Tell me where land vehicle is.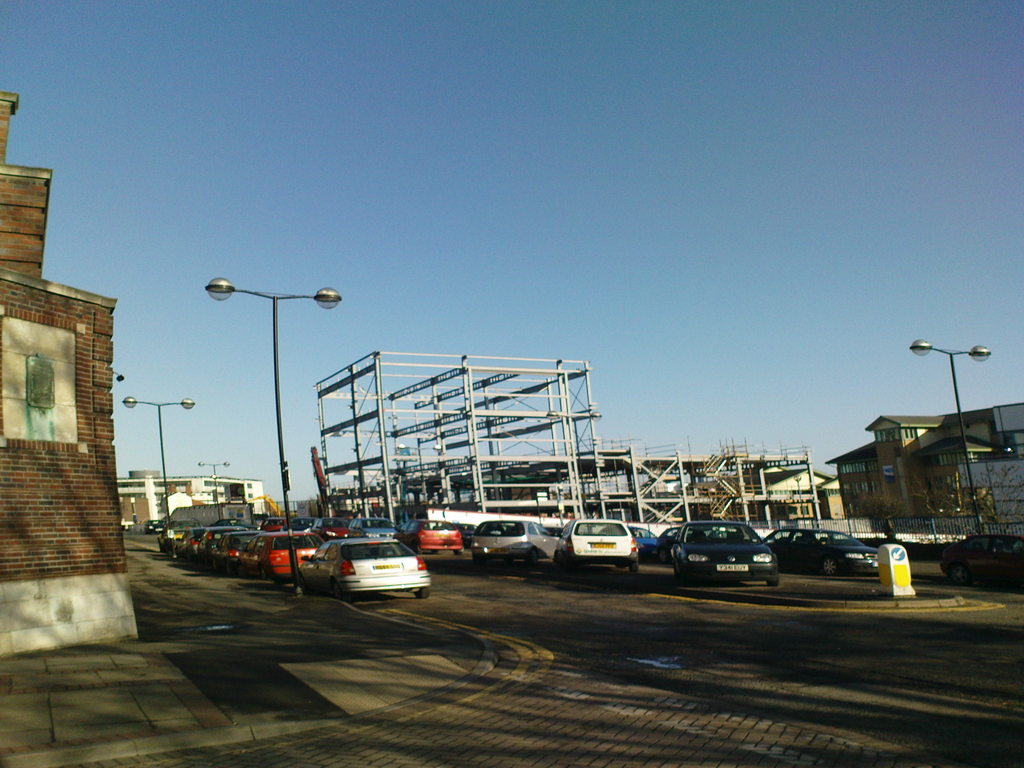
land vehicle is at <region>661, 521, 682, 554</region>.
